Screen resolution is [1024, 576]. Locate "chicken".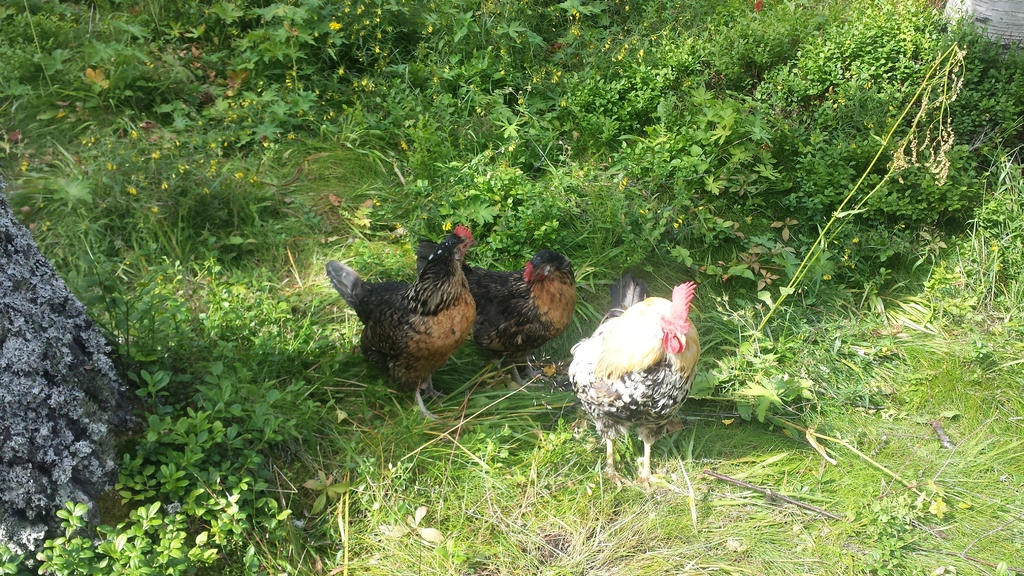
pyautogui.locateOnScreen(414, 243, 586, 407).
